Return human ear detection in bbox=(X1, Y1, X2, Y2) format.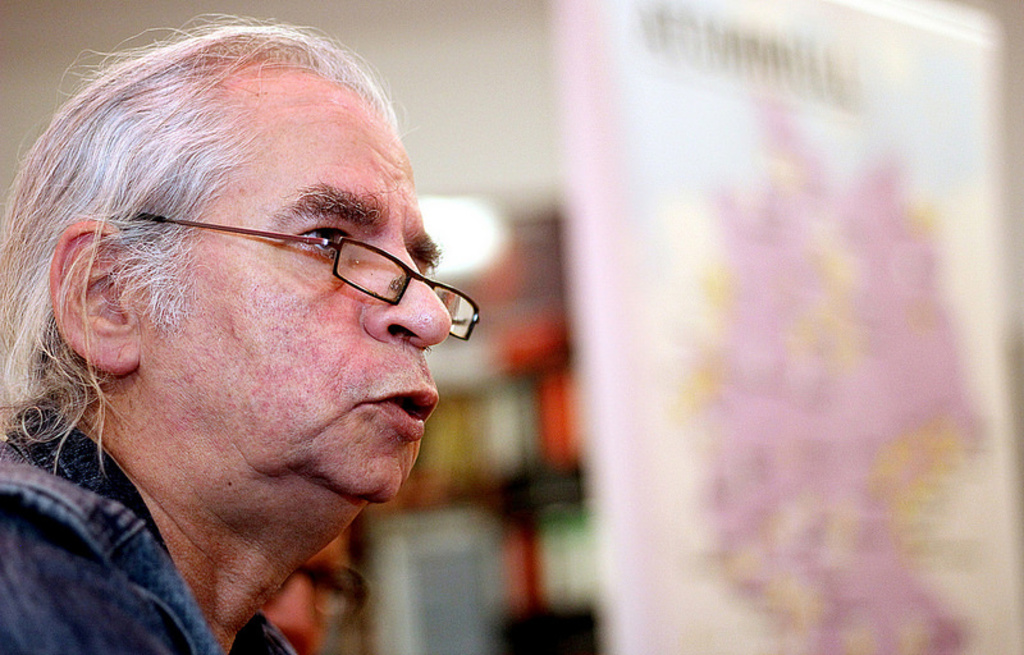
bbox=(51, 216, 142, 376).
